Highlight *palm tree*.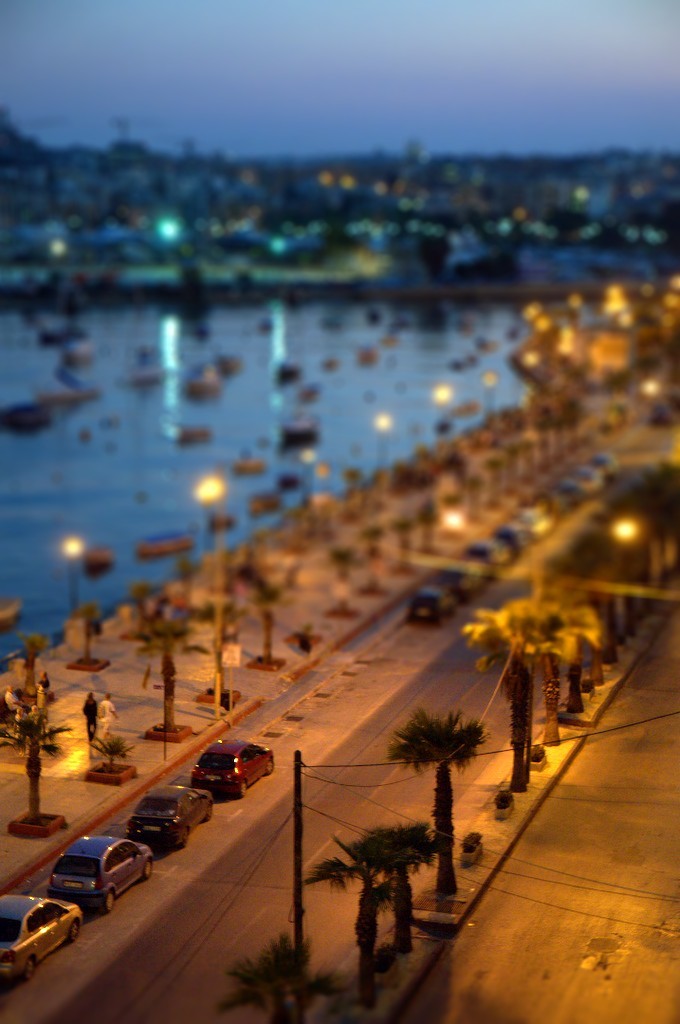
Highlighted region: 131 599 168 716.
